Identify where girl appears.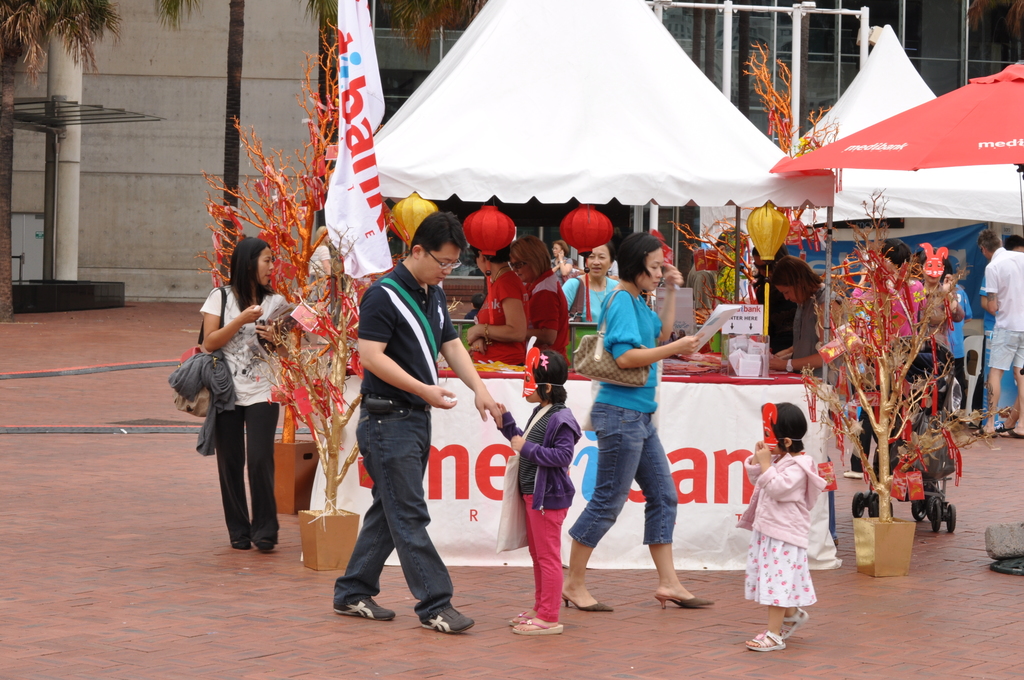
Appears at rect(511, 239, 573, 349).
